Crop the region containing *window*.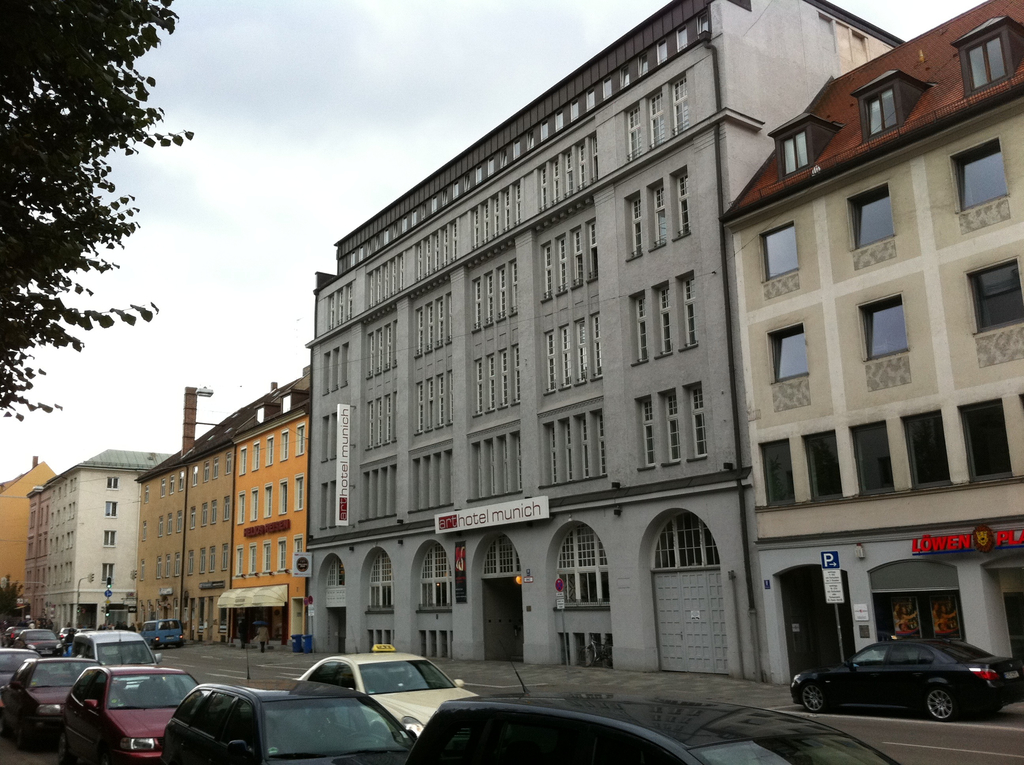
Crop region: box=[854, 188, 888, 246].
